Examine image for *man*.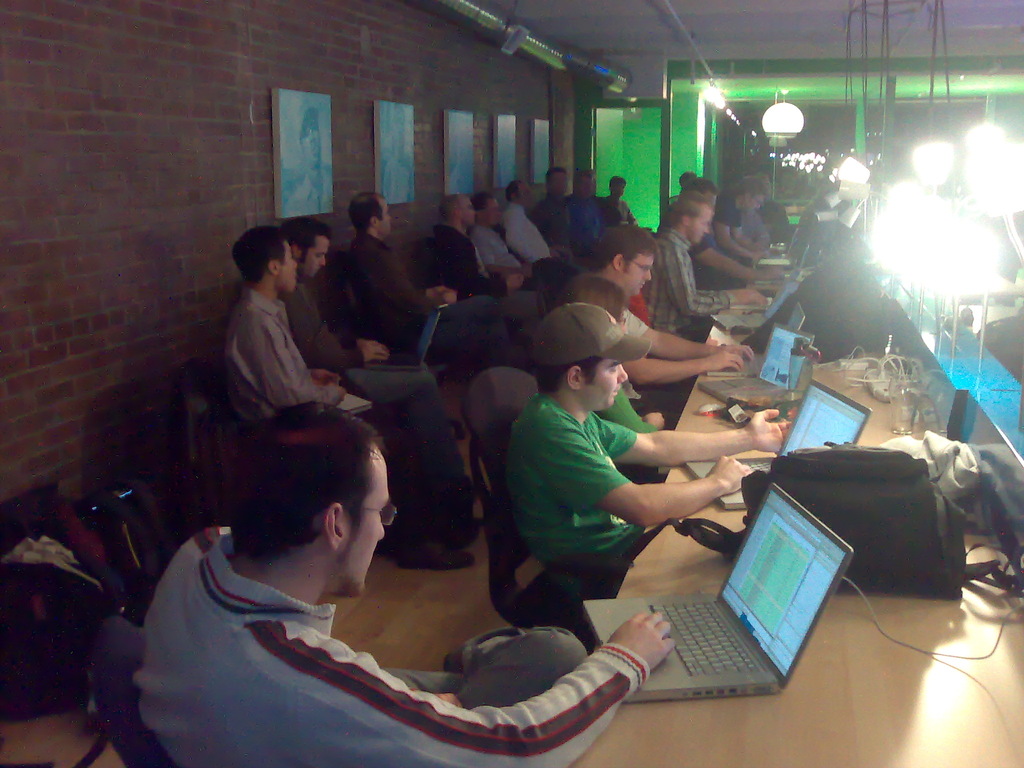
Examination result: <bbox>593, 171, 642, 254</bbox>.
